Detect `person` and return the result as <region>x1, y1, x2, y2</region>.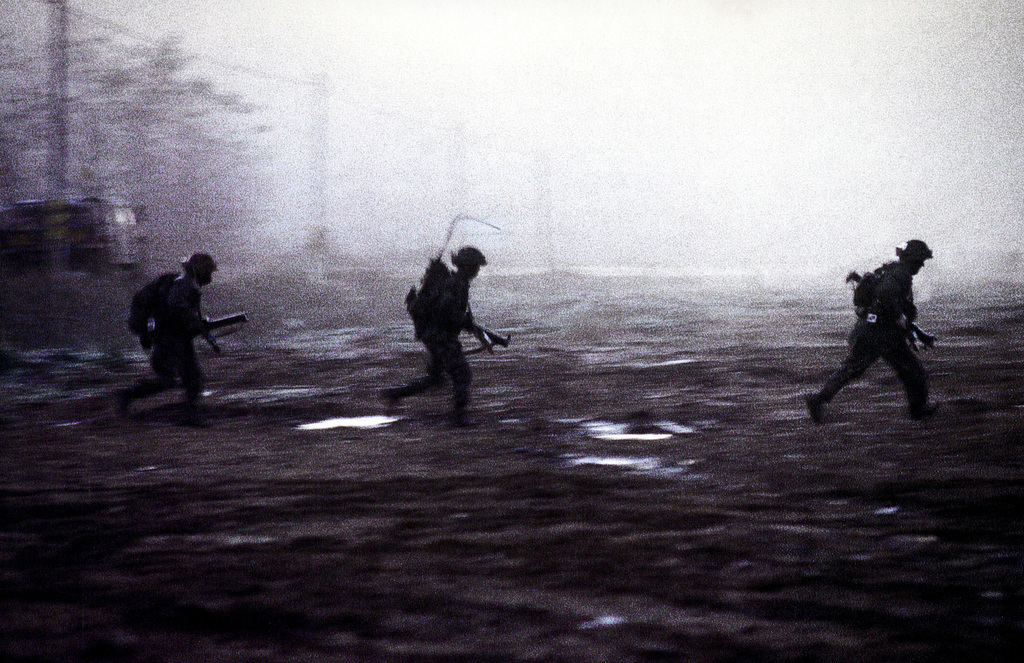
<region>137, 234, 228, 404</region>.
